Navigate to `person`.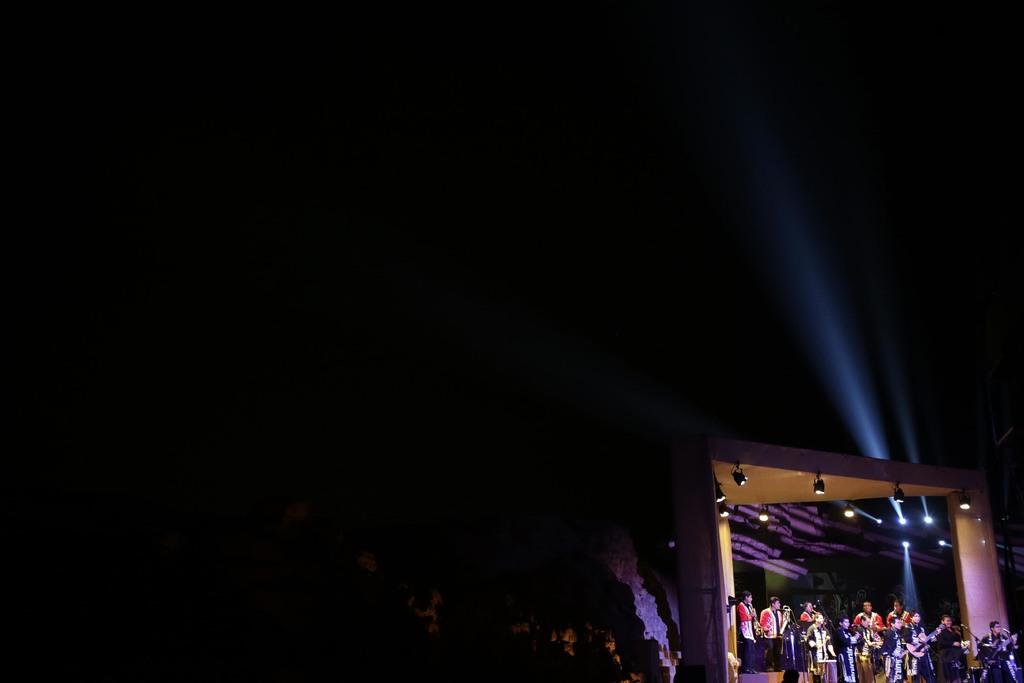
Navigation target: [left=737, top=591, right=764, bottom=673].
